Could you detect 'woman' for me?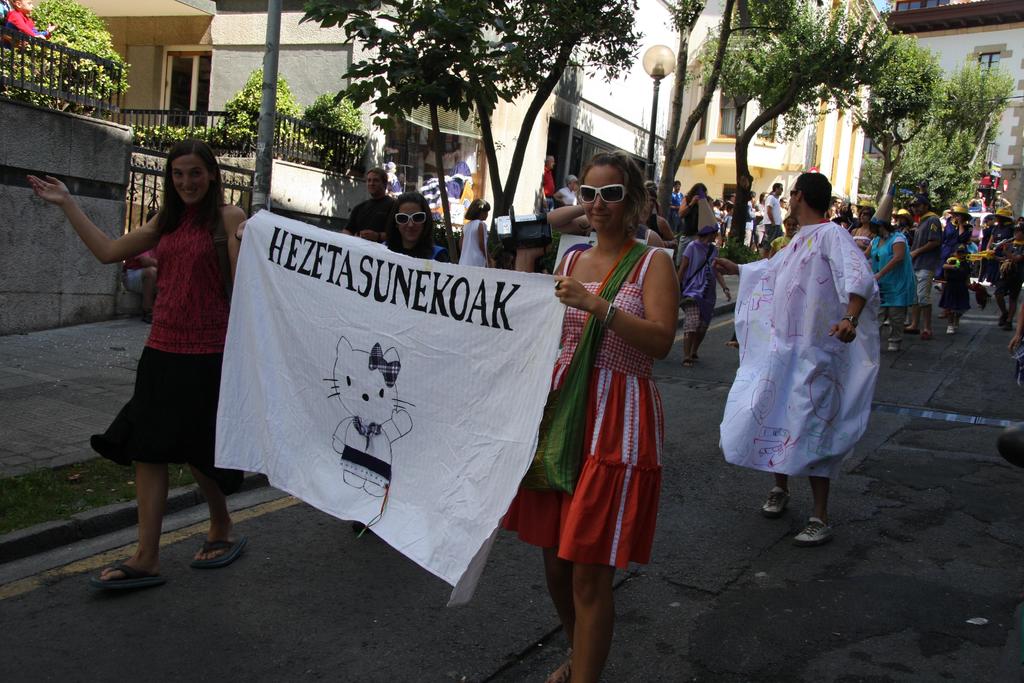
Detection result: rect(855, 181, 915, 357).
